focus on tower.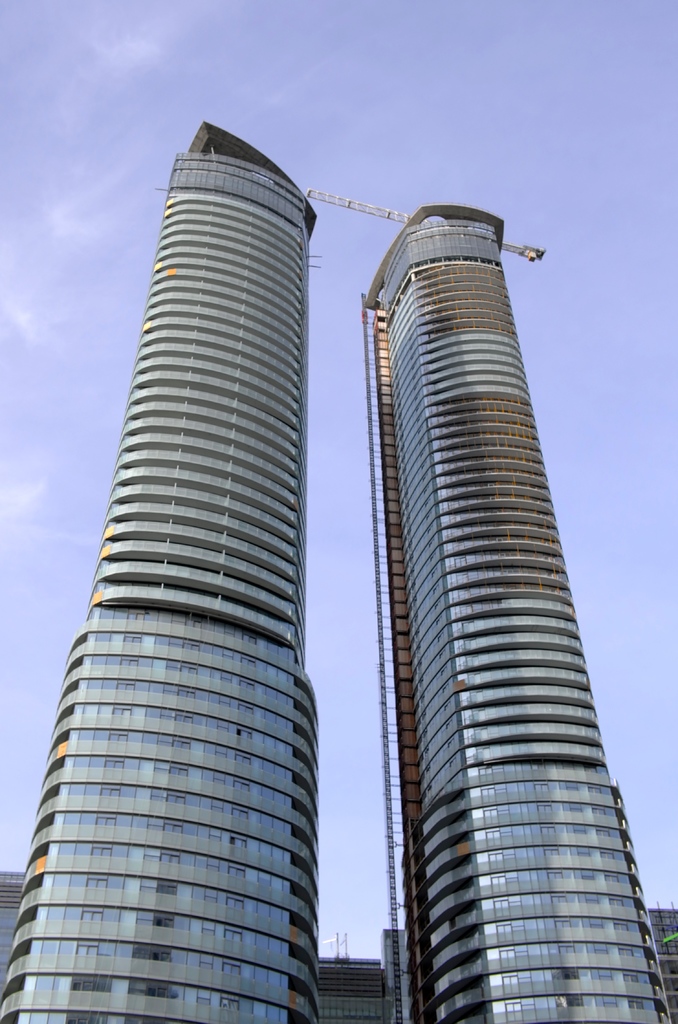
Focused at [359,202,677,1023].
